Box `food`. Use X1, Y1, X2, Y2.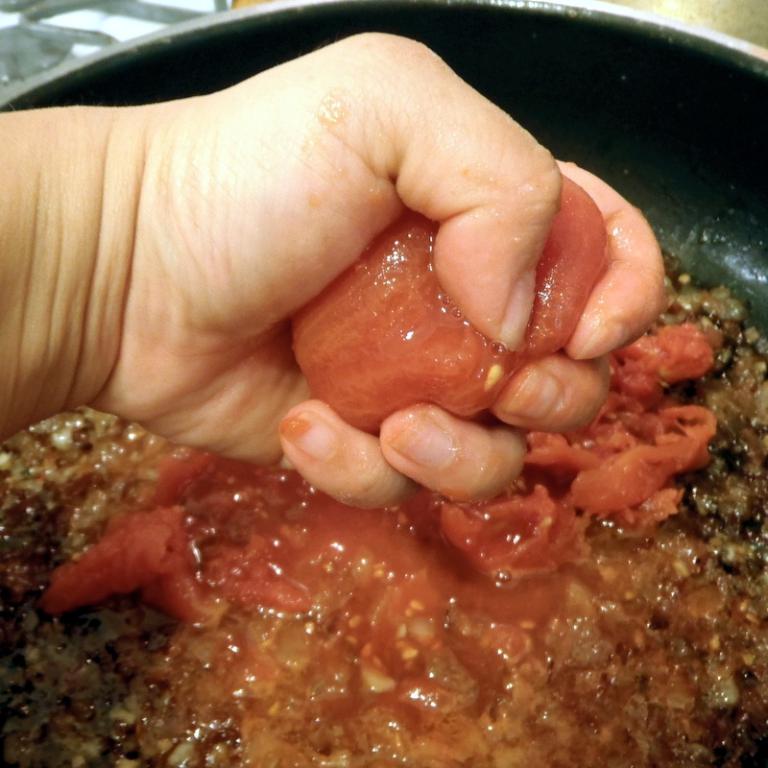
290, 175, 609, 439.
